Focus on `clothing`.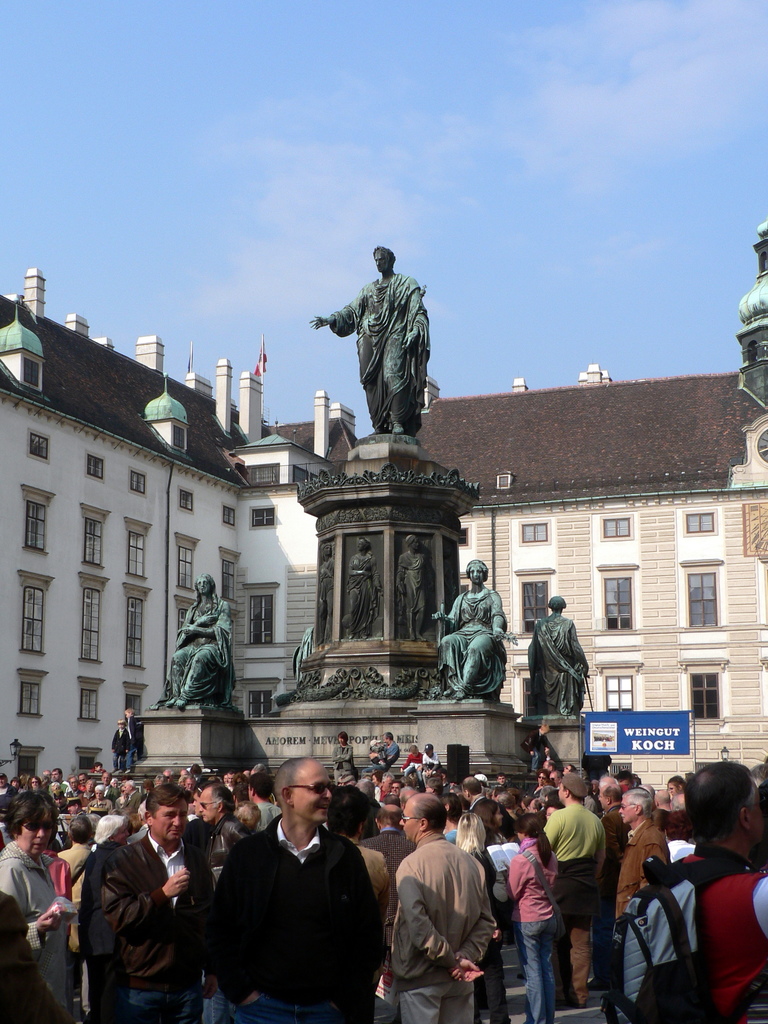
Focused at locate(109, 728, 128, 767).
